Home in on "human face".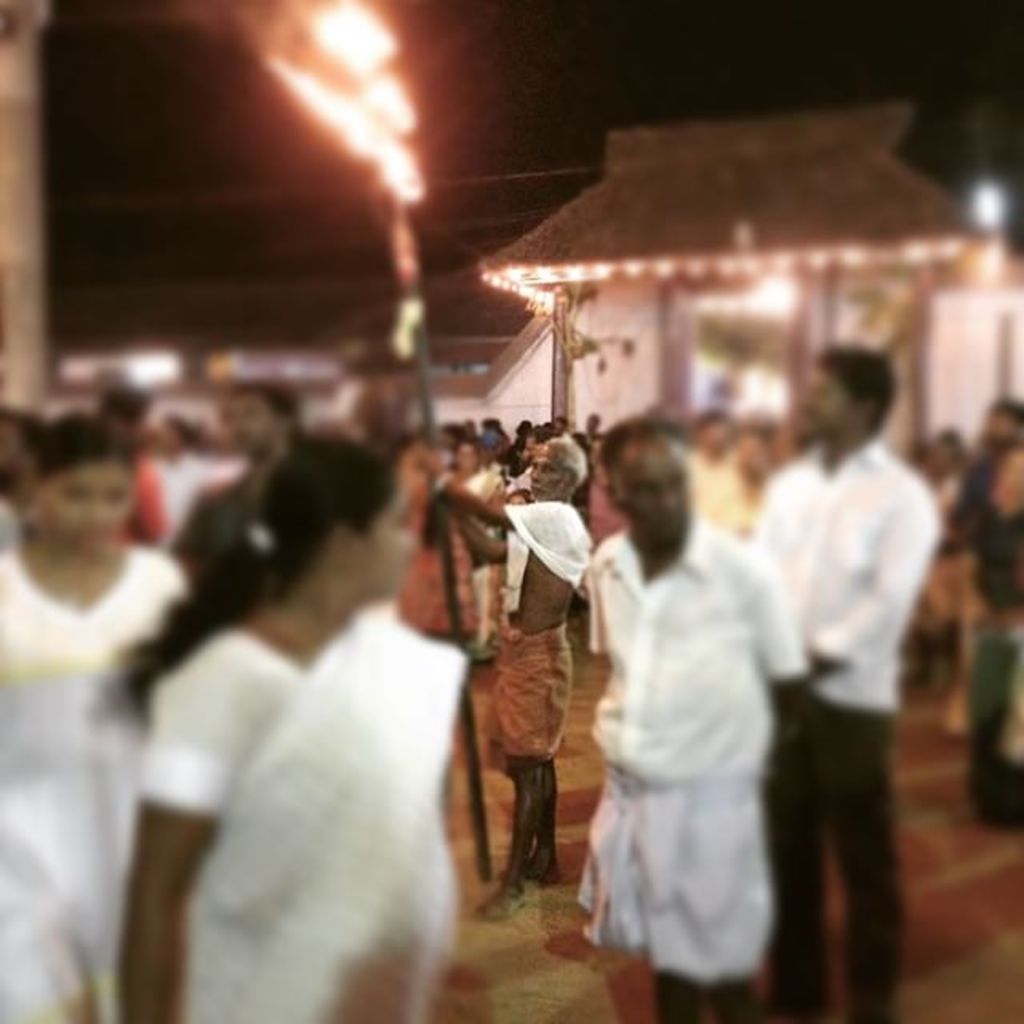
Homed in at bbox(43, 464, 126, 534).
